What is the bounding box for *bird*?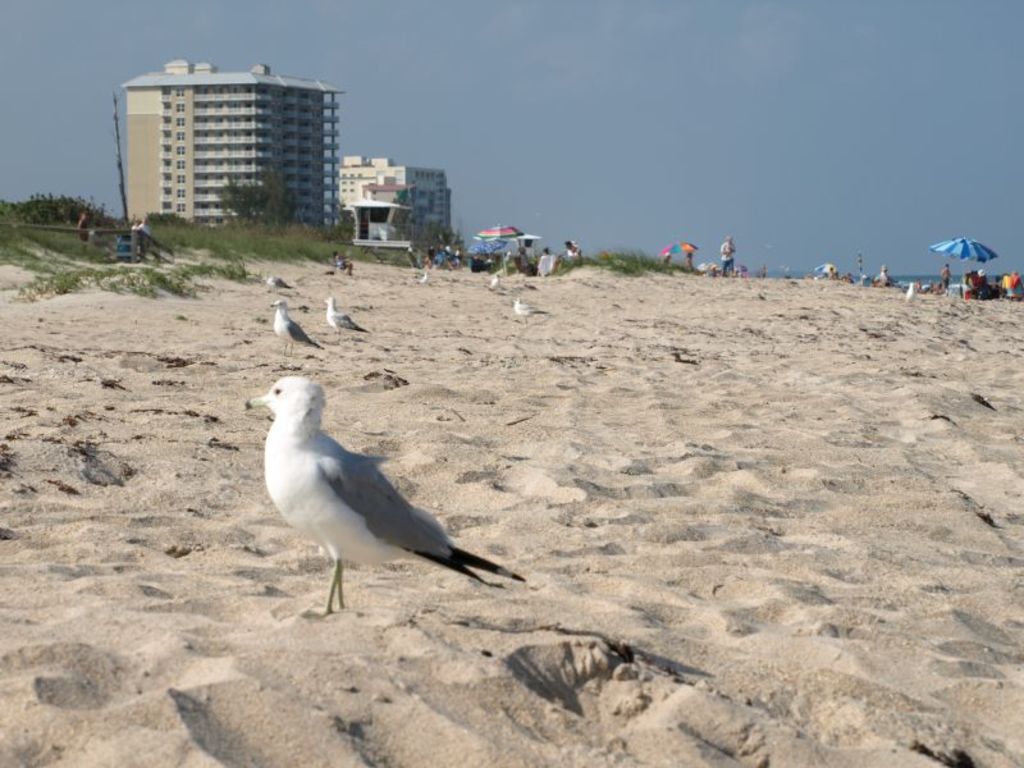
Rect(270, 298, 324, 357).
